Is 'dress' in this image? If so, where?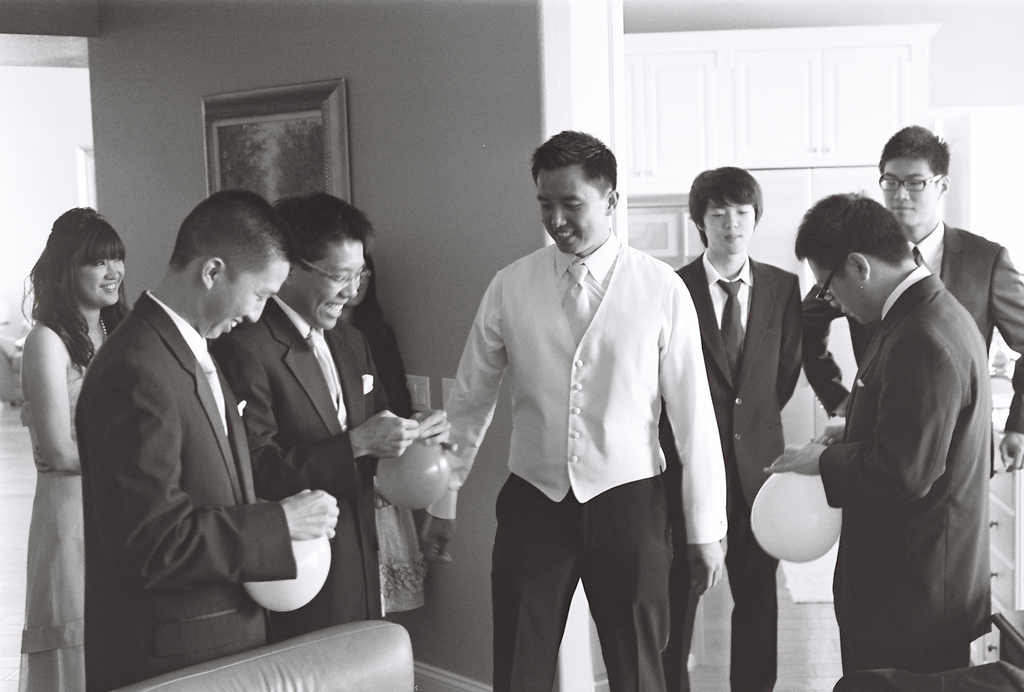
Yes, at <box>19,373,88,691</box>.
